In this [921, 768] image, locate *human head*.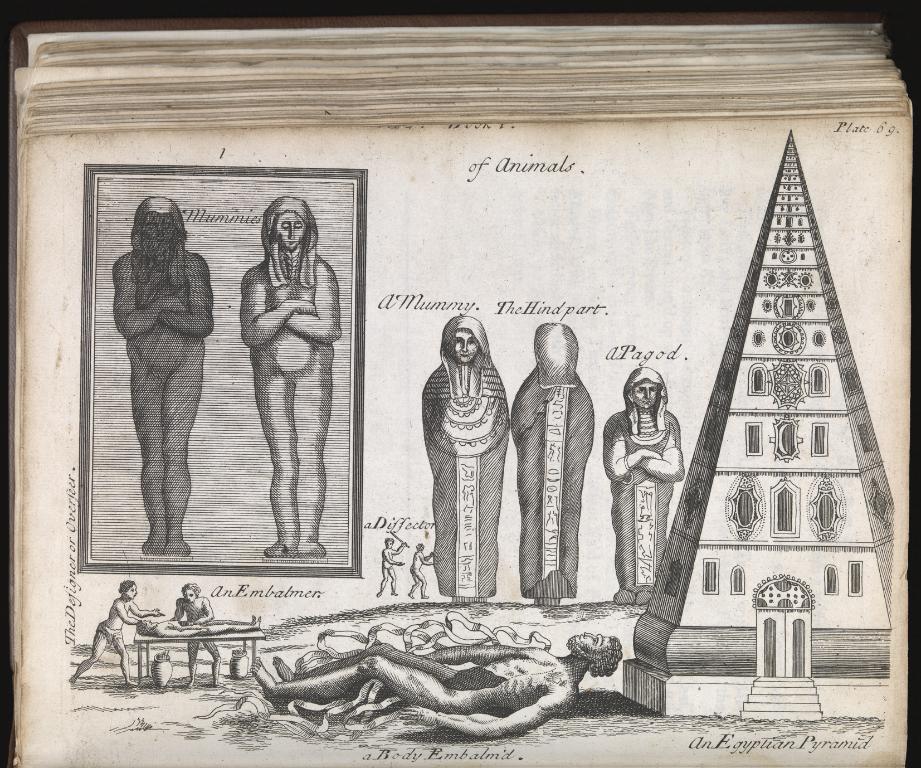
Bounding box: locate(113, 576, 140, 601).
